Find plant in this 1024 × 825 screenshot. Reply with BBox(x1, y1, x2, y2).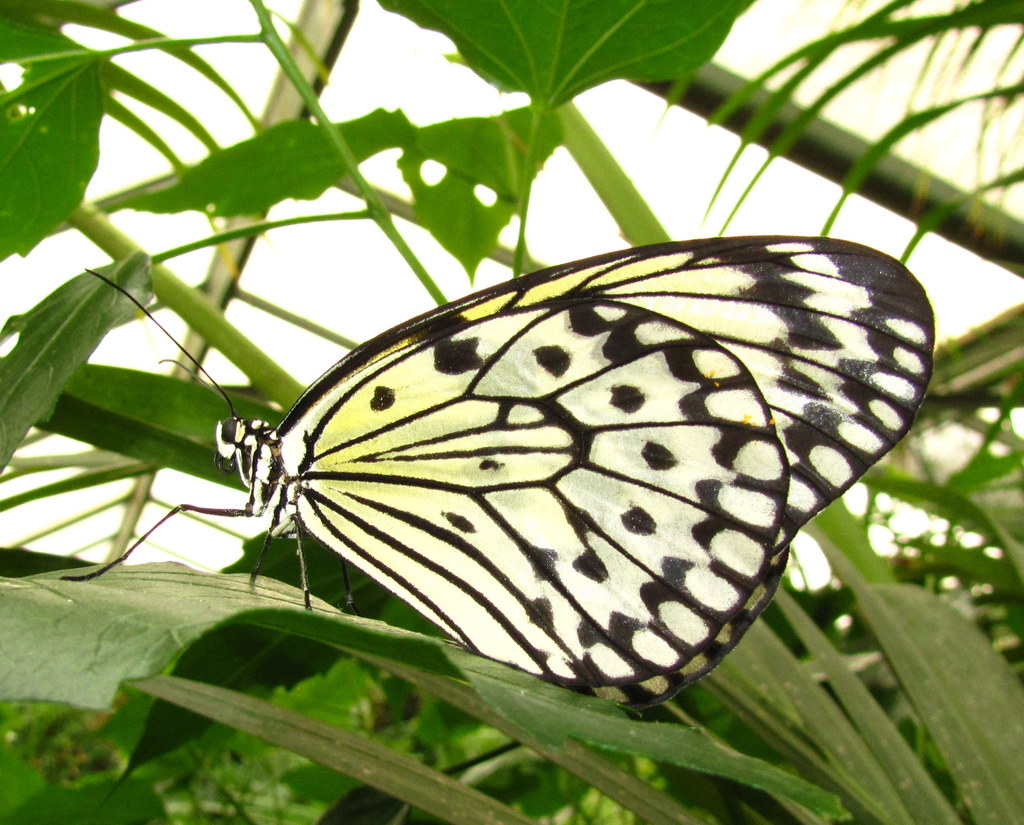
BBox(1, 0, 1023, 824).
